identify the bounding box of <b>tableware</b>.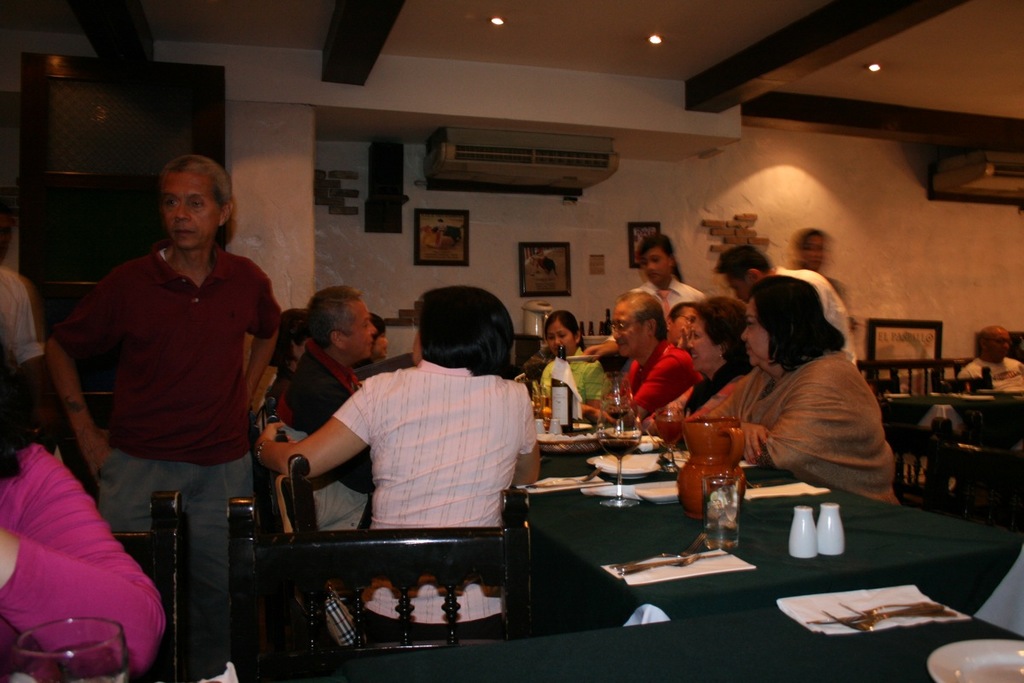
left=653, top=410, right=693, bottom=471.
